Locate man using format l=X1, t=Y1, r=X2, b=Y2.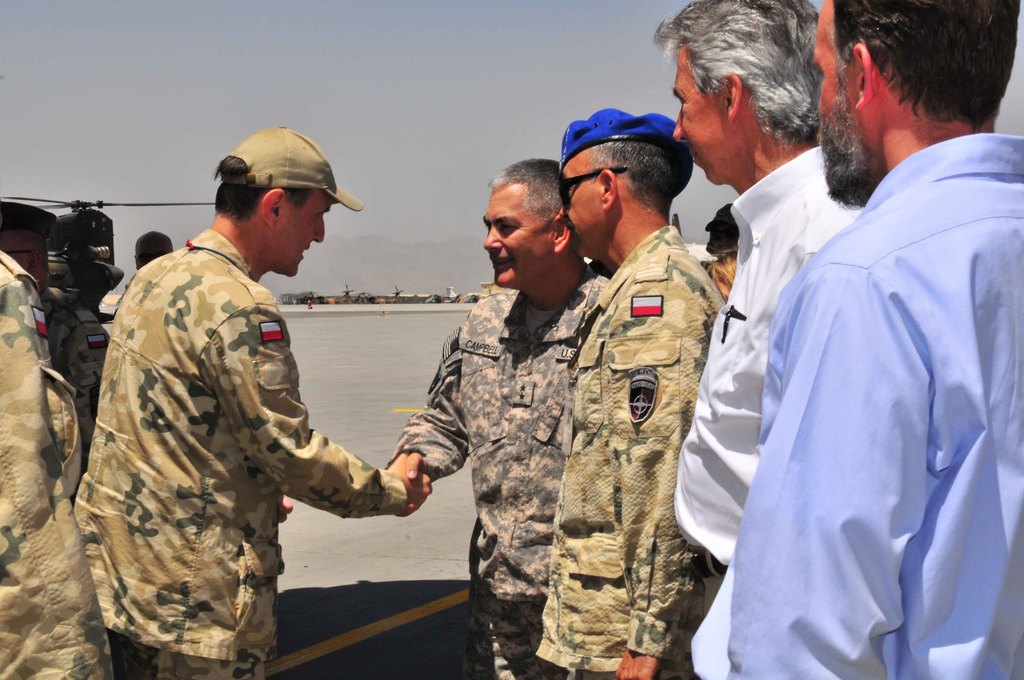
l=82, t=134, r=420, b=677.
